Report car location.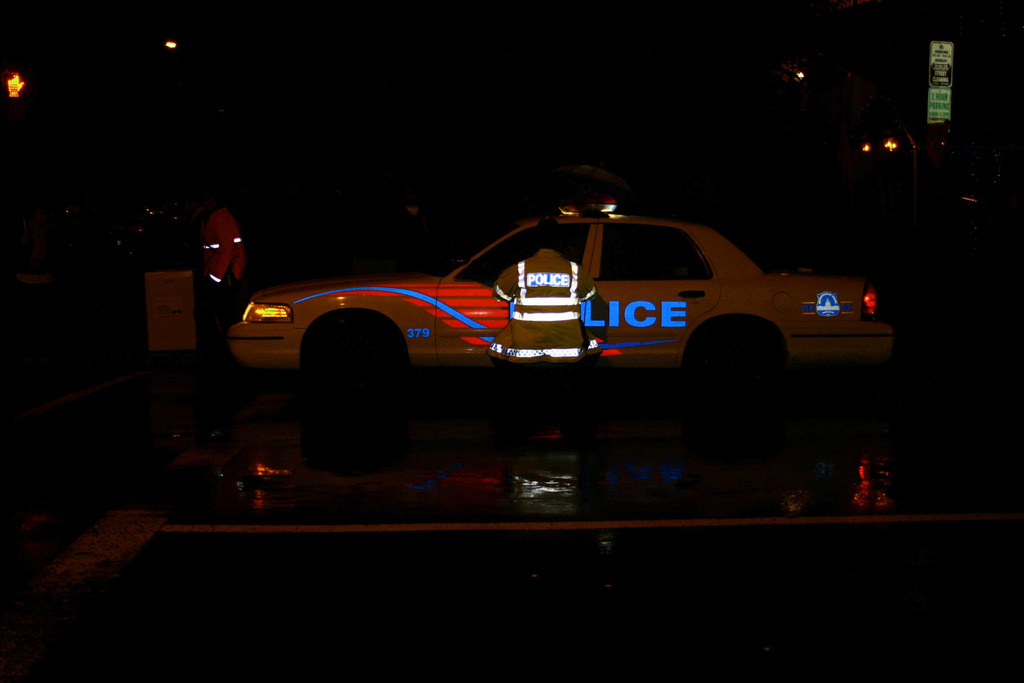
Report: box=[221, 186, 920, 408].
